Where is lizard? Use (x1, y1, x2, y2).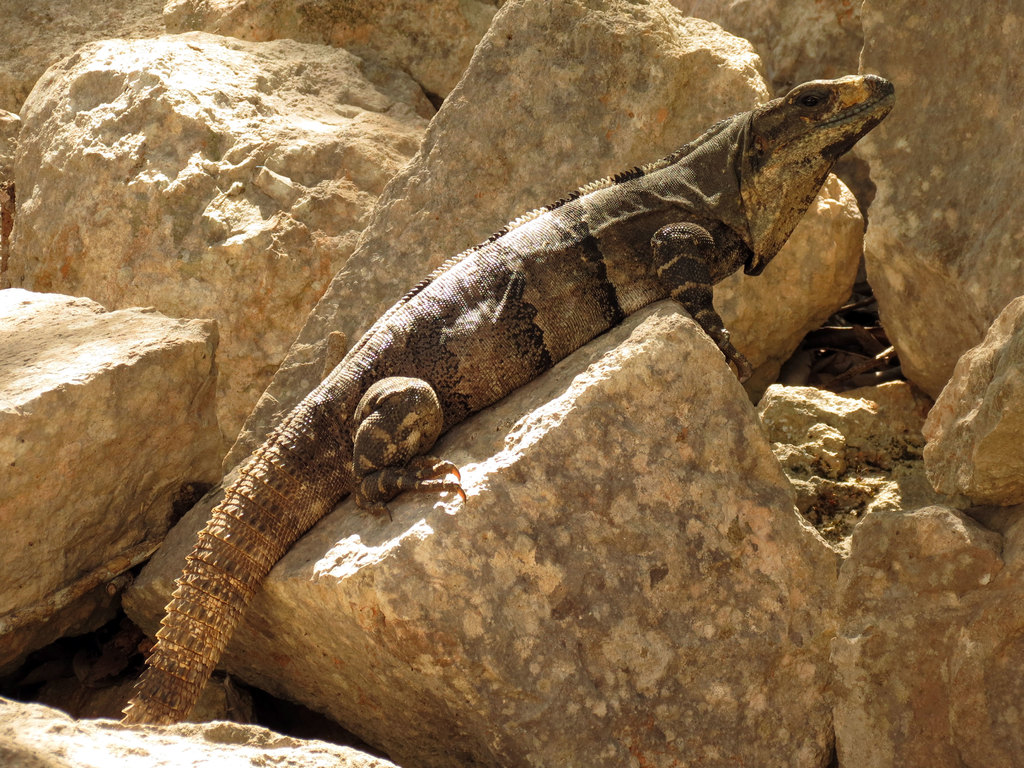
(120, 81, 890, 719).
